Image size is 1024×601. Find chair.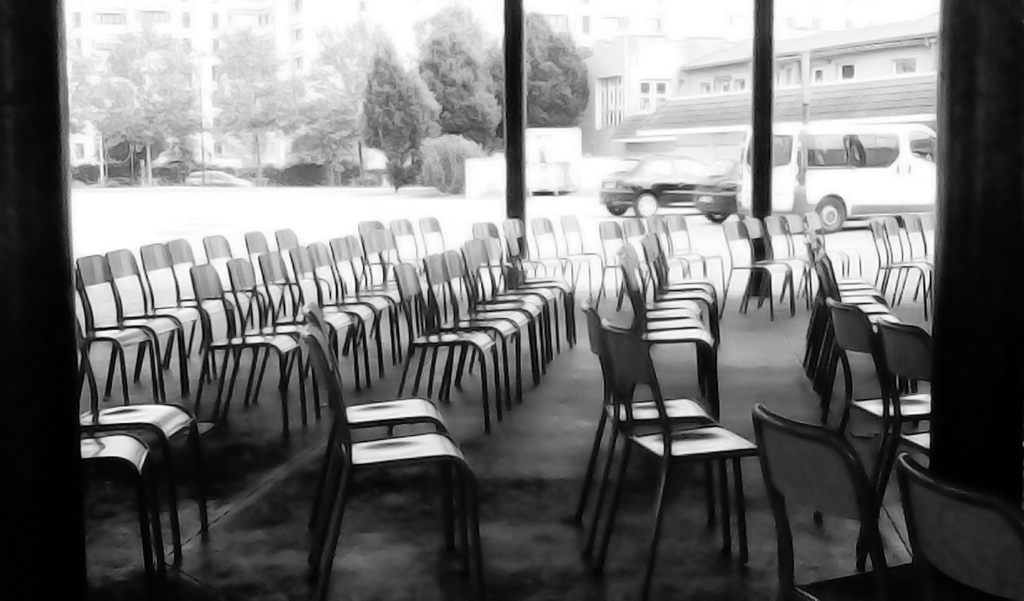
crop(859, 315, 941, 568).
